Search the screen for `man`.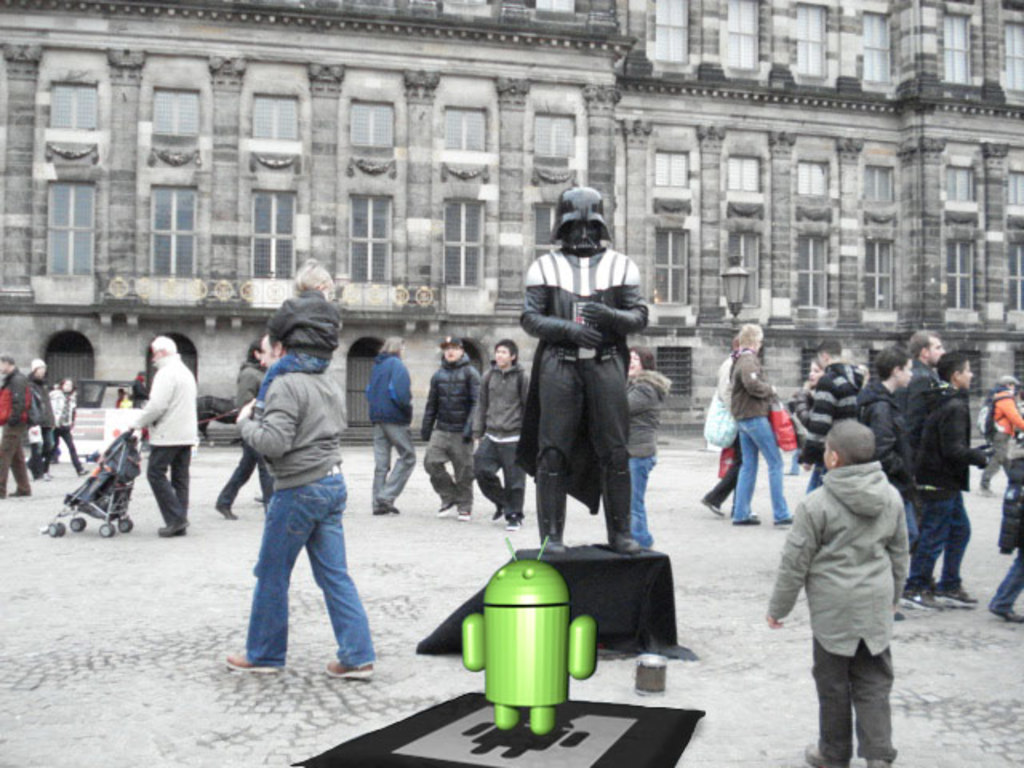
Found at (x1=478, y1=338, x2=547, y2=523).
